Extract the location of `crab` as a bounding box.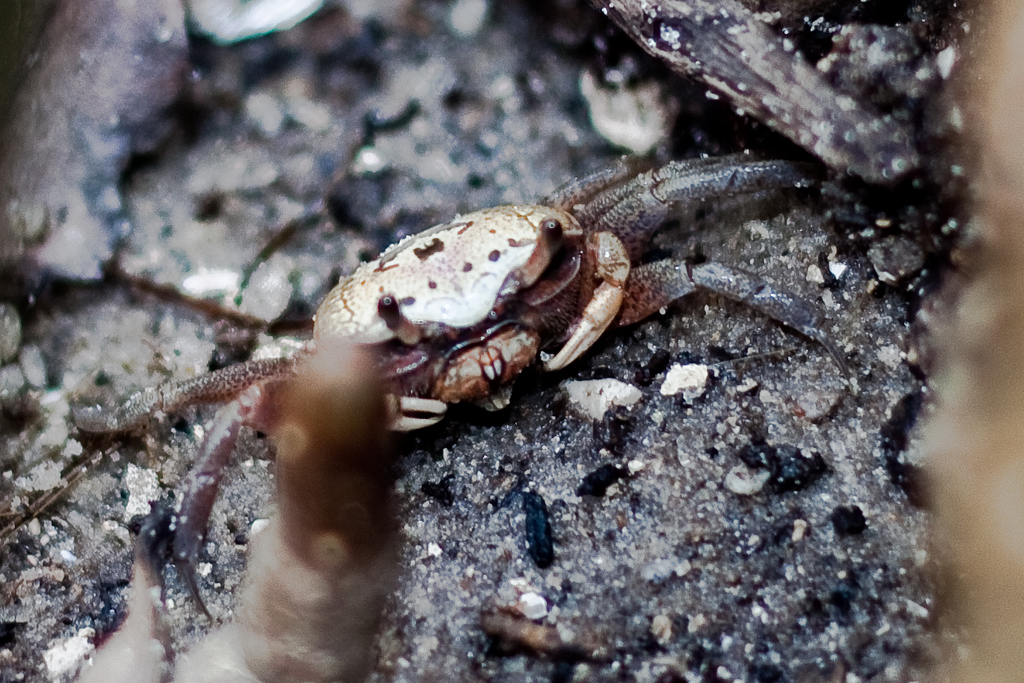
bbox=(63, 149, 880, 620).
